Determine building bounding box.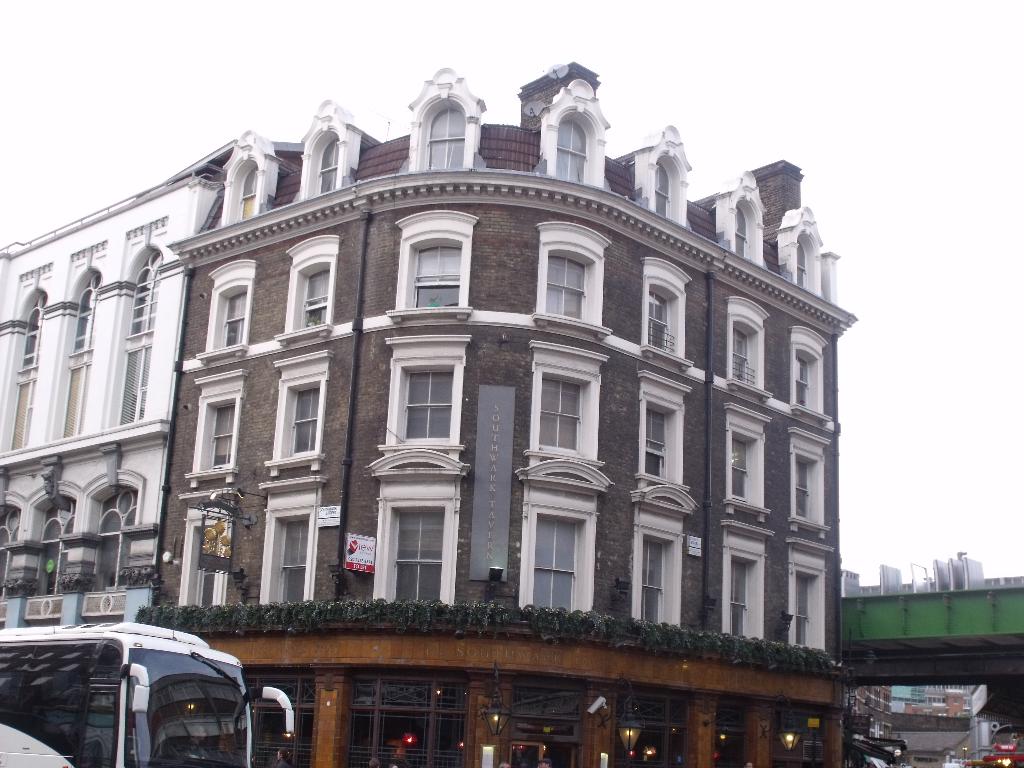
Determined: bbox=[0, 175, 218, 630].
